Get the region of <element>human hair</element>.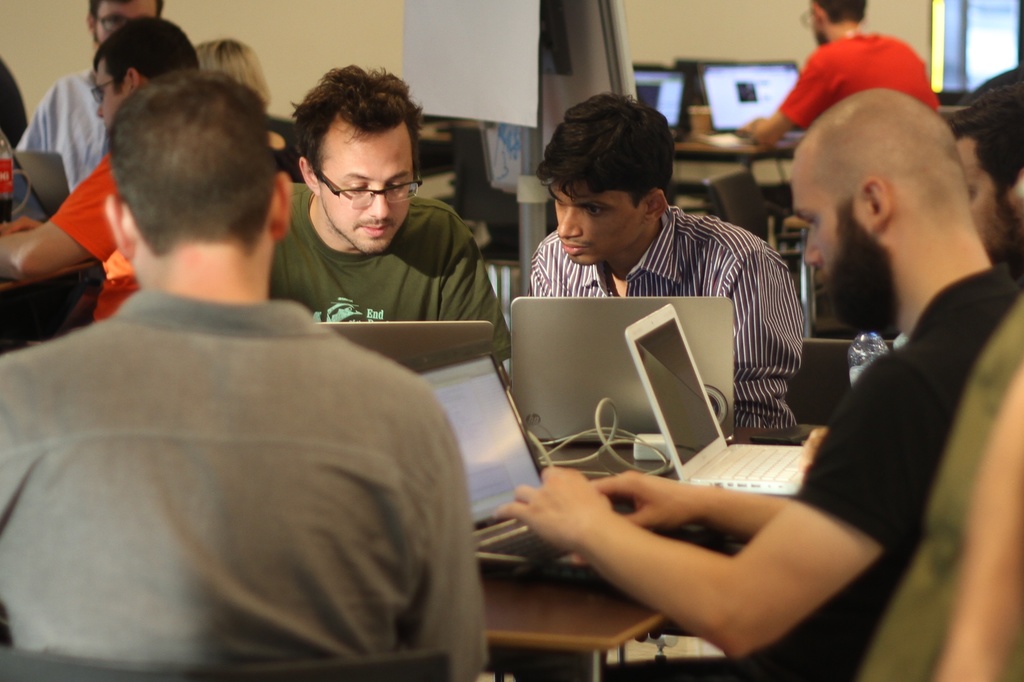
Rect(535, 88, 675, 209).
